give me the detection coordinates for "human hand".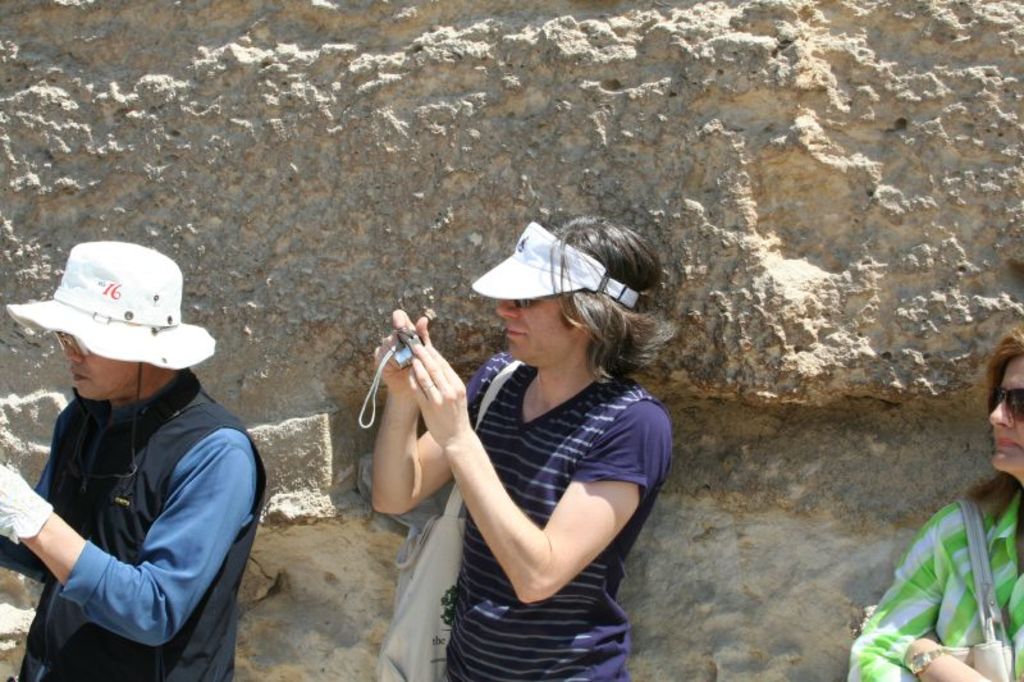
x1=370, y1=307, x2=431, y2=402.
